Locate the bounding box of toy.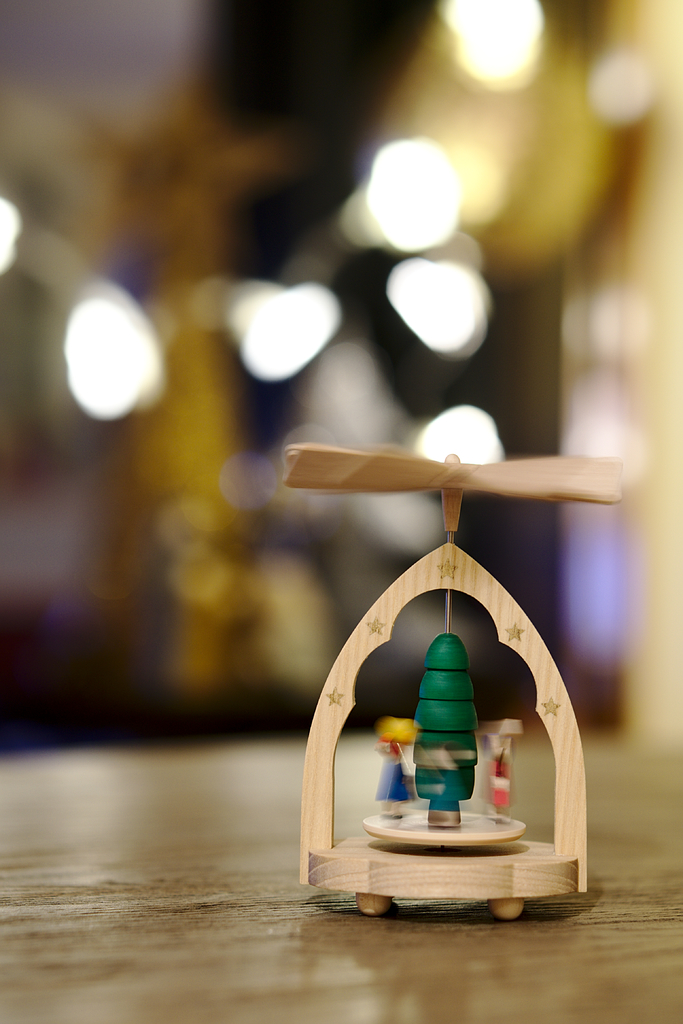
Bounding box: rect(276, 445, 624, 928).
